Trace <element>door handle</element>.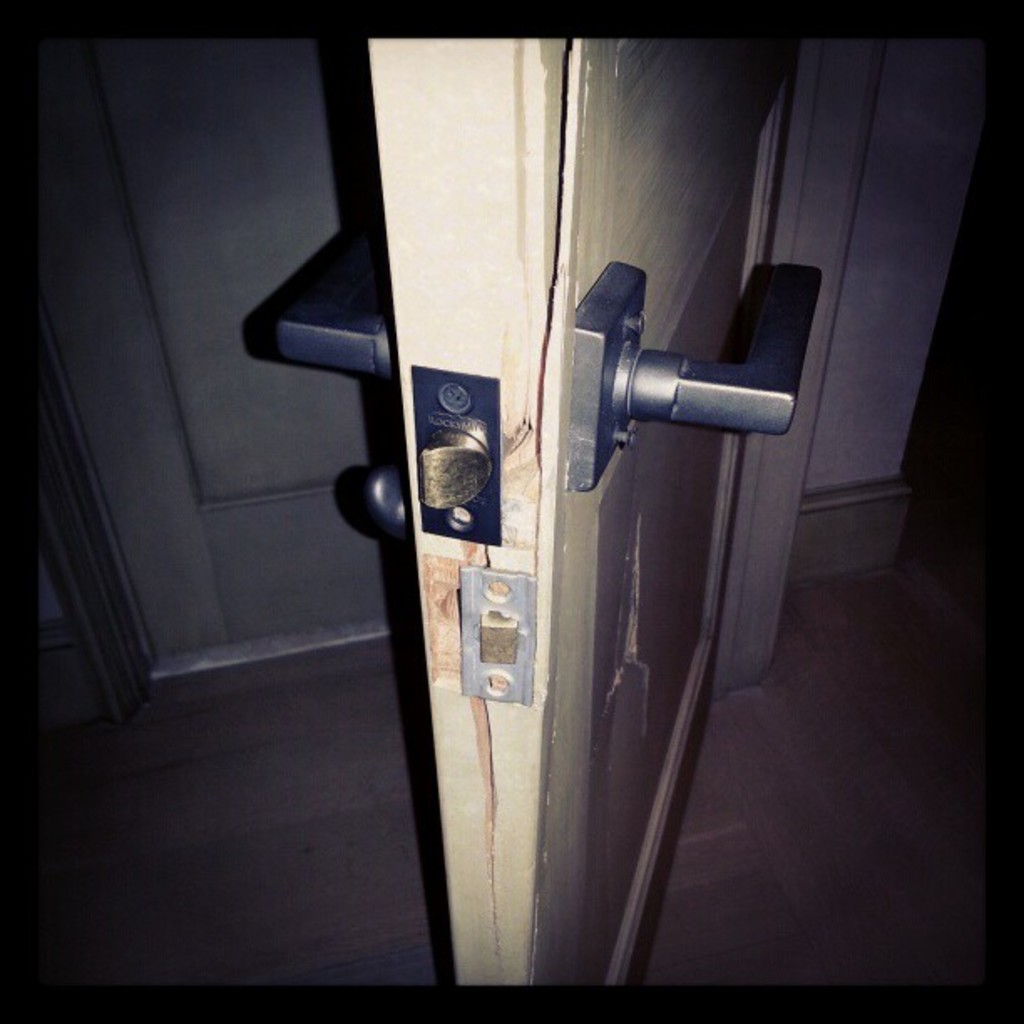
Traced to {"x1": 566, "y1": 261, "x2": 825, "y2": 492}.
